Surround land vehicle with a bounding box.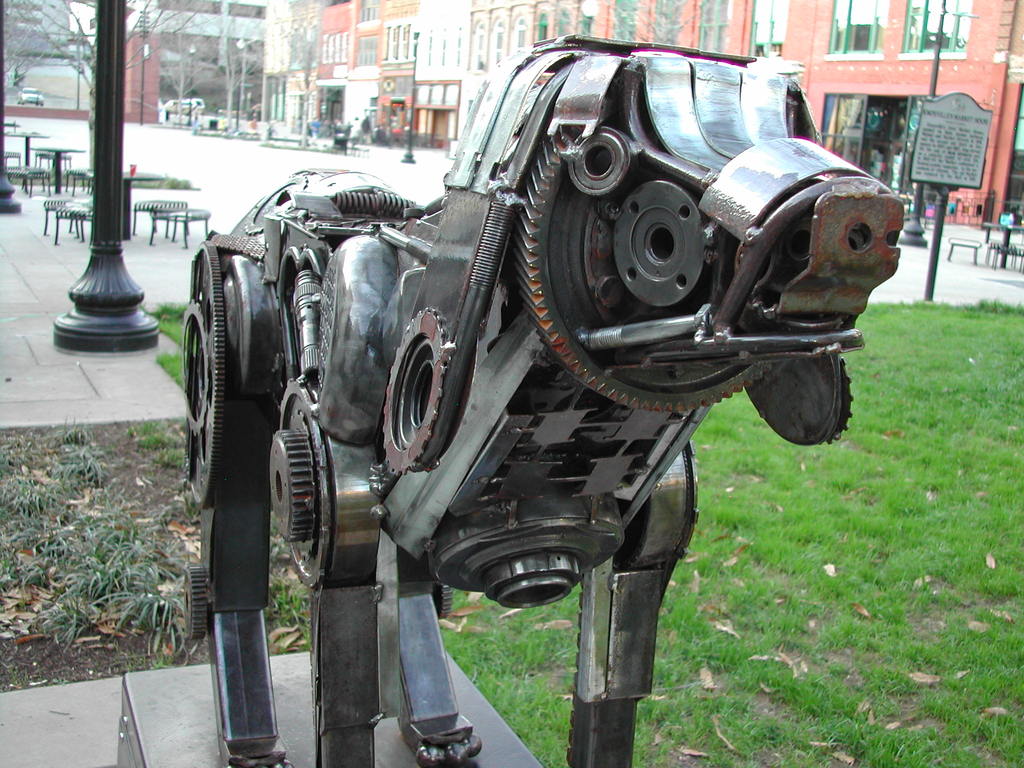
(166, 97, 202, 106).
